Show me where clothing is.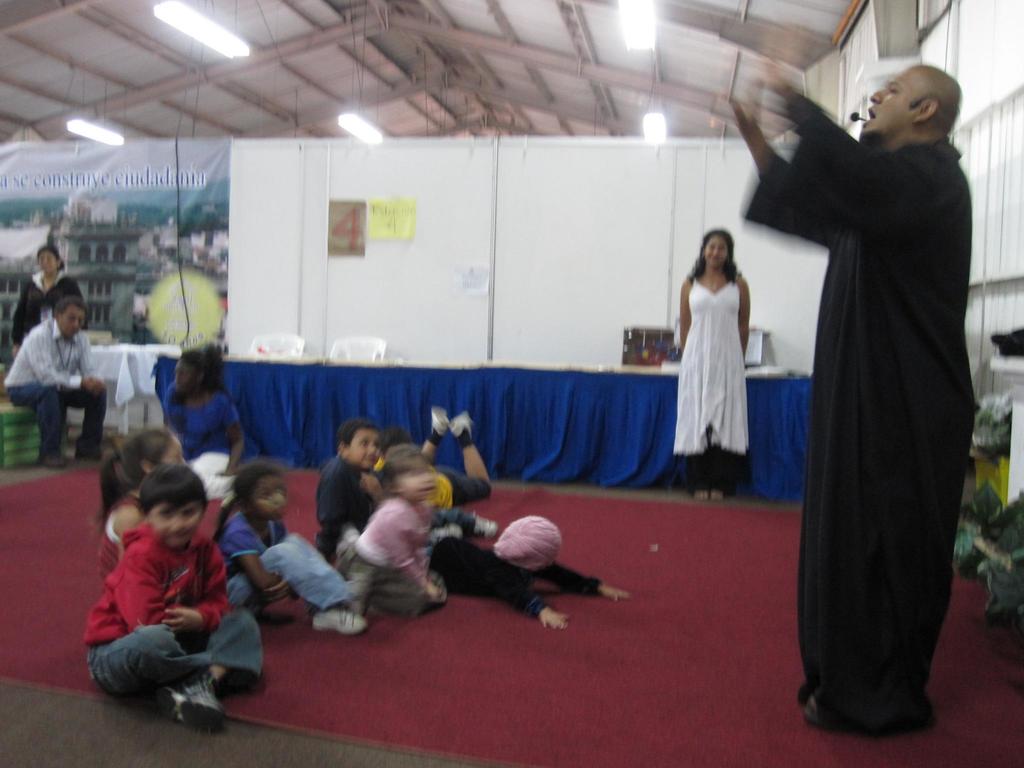
clothing is at left=99, top=490, right=145, bottom=588.
